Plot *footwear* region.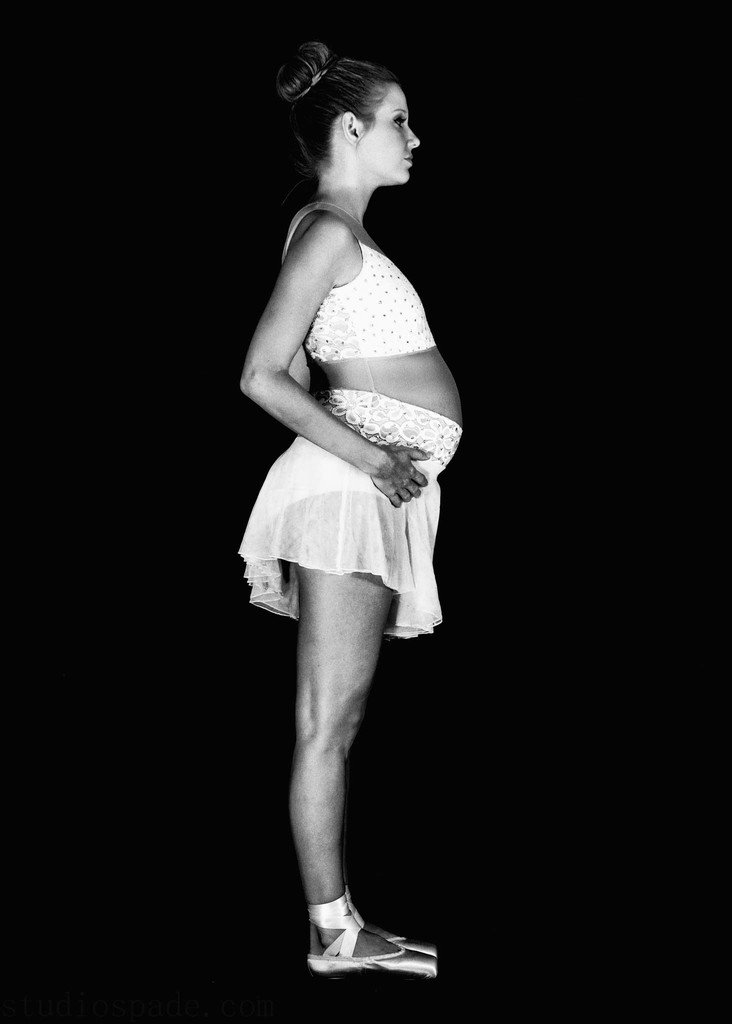
Plotted at x1=320 y1=890 x2=442 y2=979.
